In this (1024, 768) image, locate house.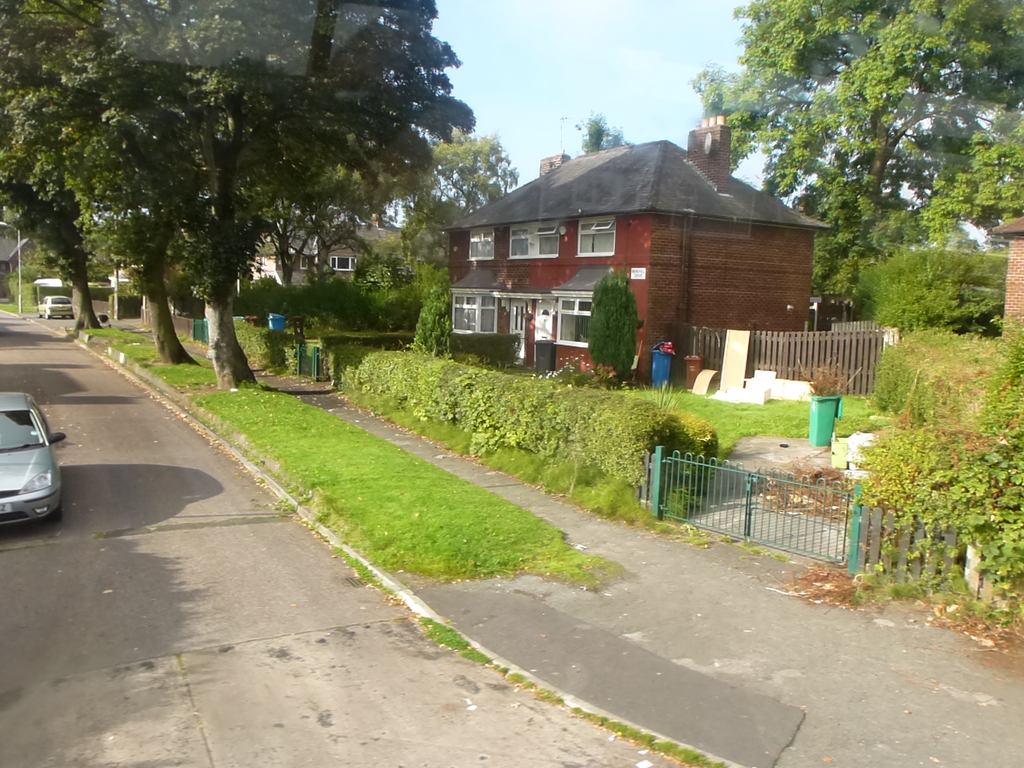
Bounding box: {"left": 438, "top": 116, "right": 834, "bottom": 386}.
